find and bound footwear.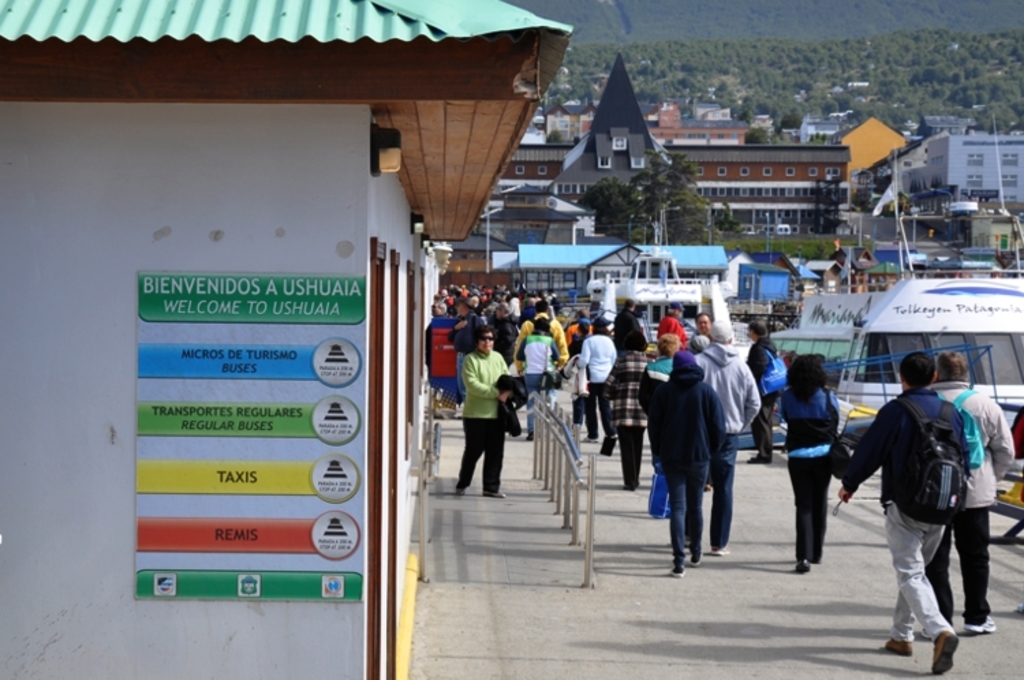
Bound: pyautogui.locateOnScreen(795, 560, 814, 572).
